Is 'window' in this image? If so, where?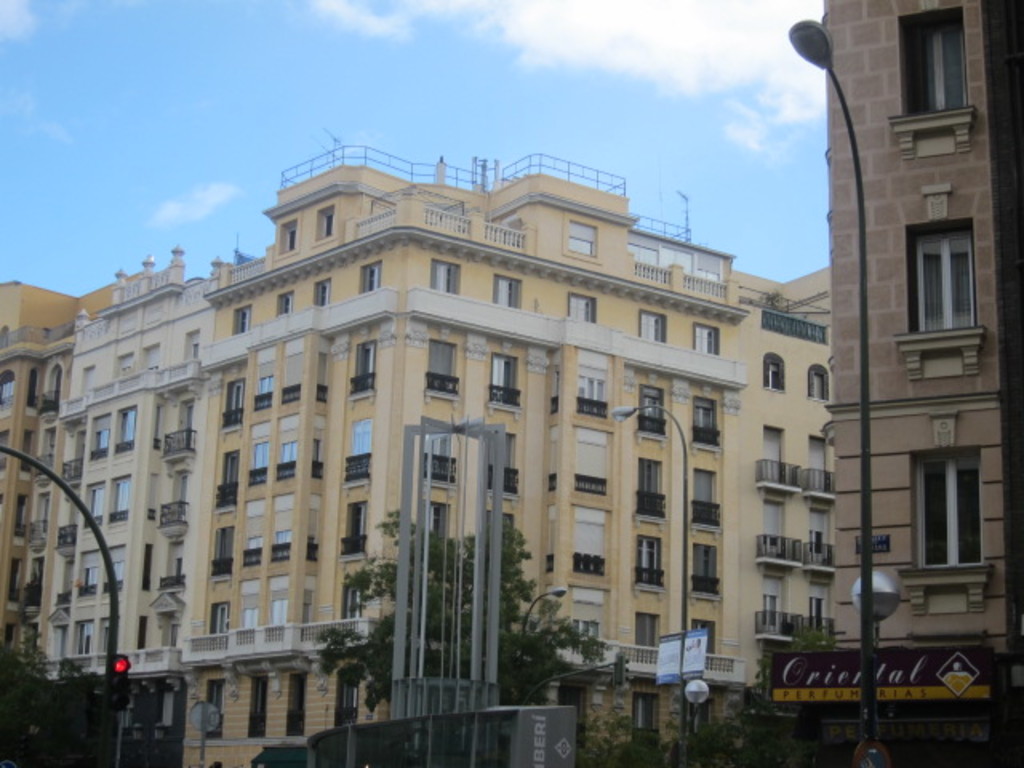
Yes, at (x1=82, y1=482, x2=101, y2=528).
